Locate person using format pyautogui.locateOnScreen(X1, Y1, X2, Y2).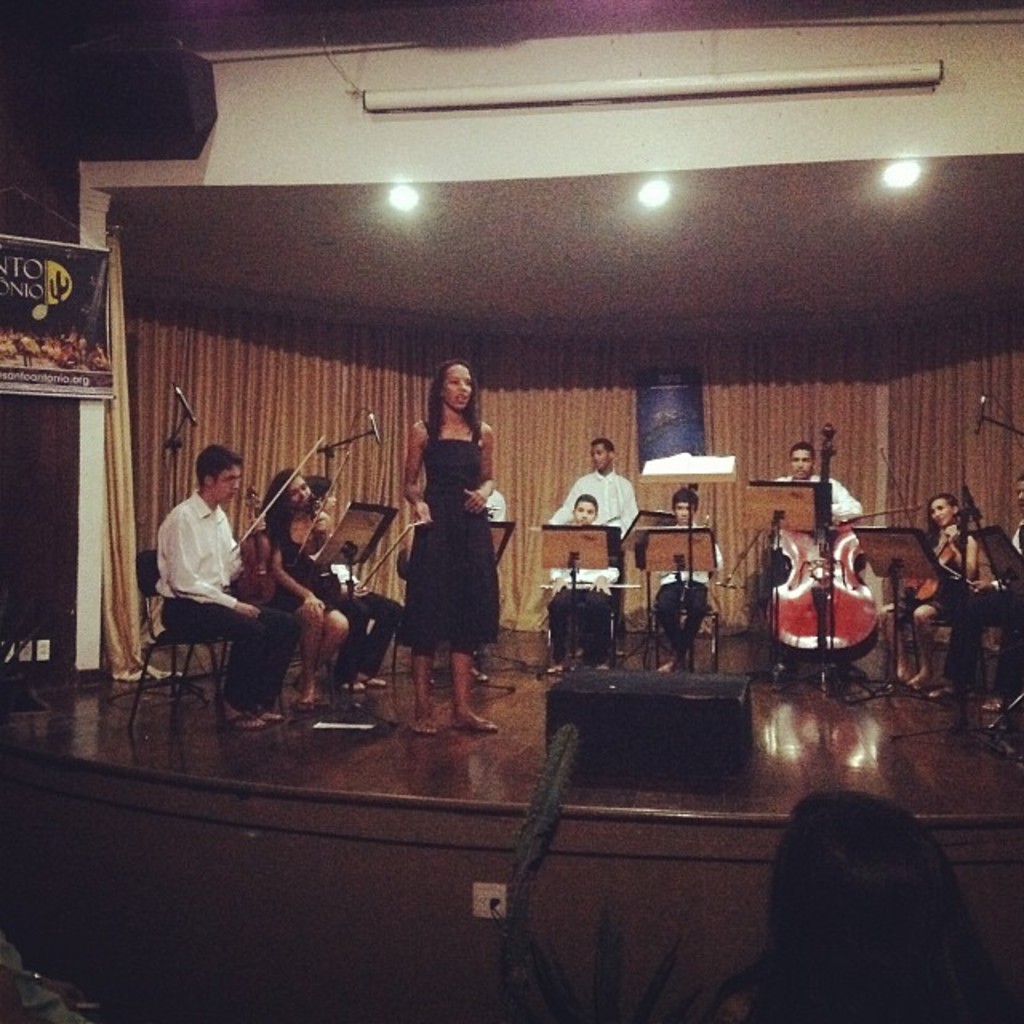
pyautogui.locateOnScreen(653, 490, 730, 667).
